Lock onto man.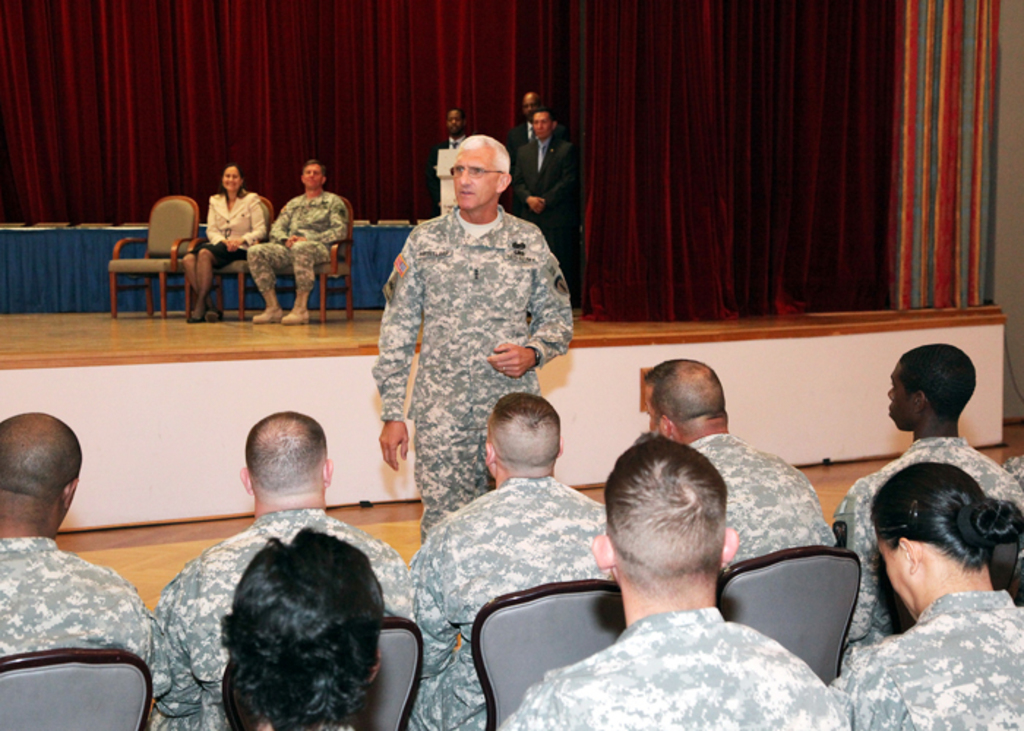
Locked: bbox=[644, 358, 838, 570].
